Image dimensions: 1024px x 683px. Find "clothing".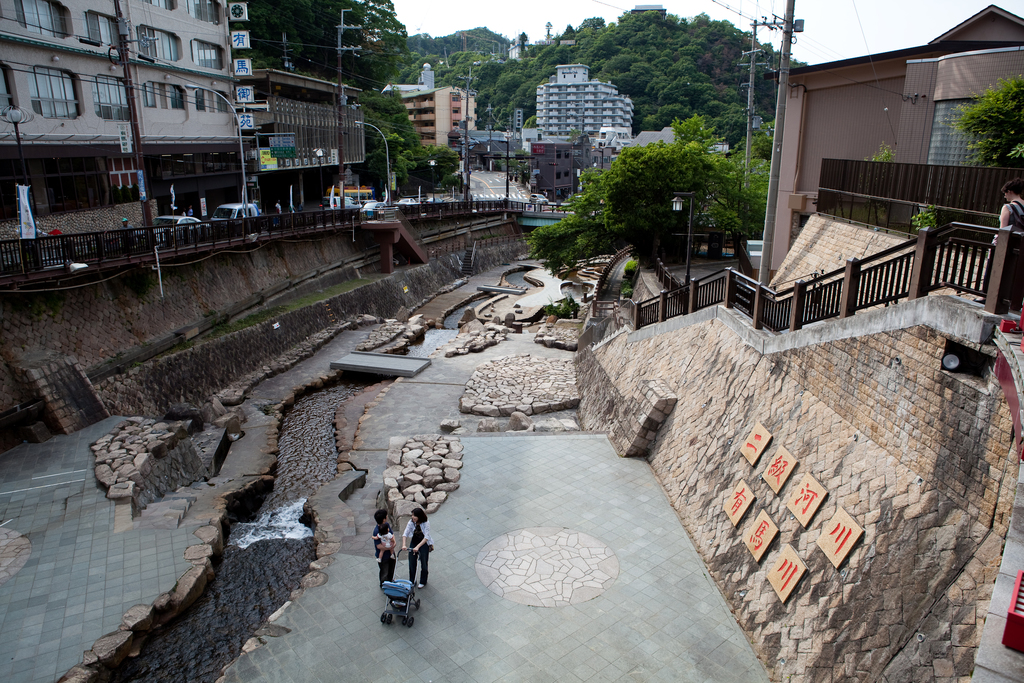
{"left": 372, "top": 525, "right": 401, "bottom": 591}.
